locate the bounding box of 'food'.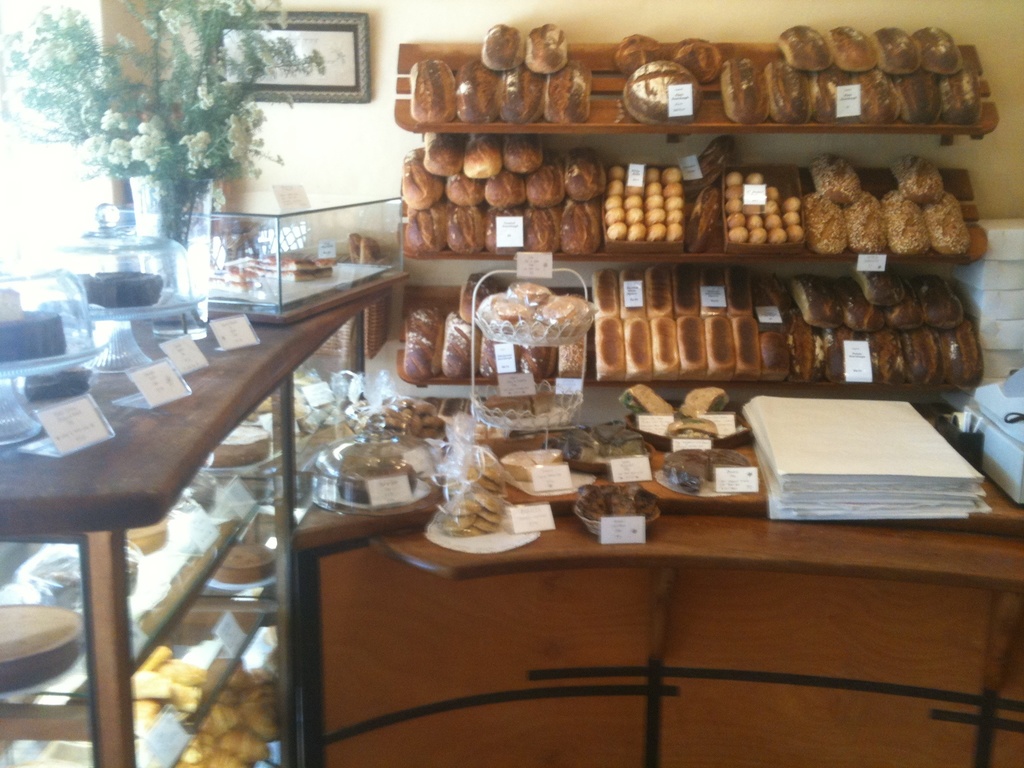
Bounding box: 349,230,393,263.
